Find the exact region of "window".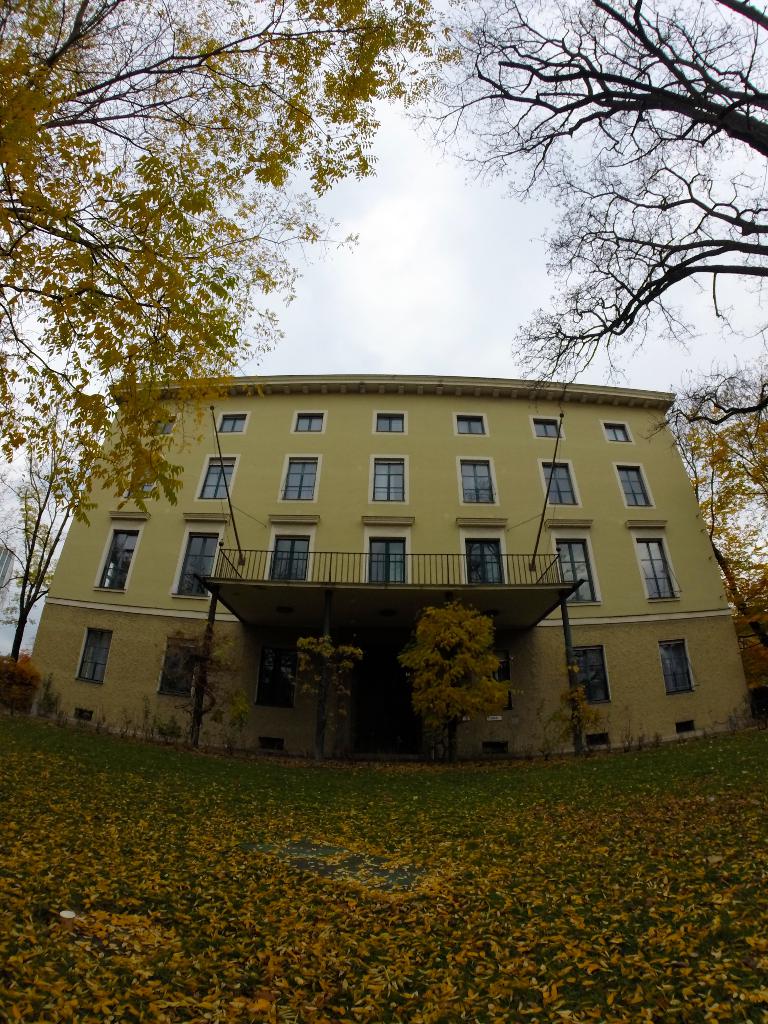
Exact region: (x1=536, y1=459, x2=579, y2=508).
